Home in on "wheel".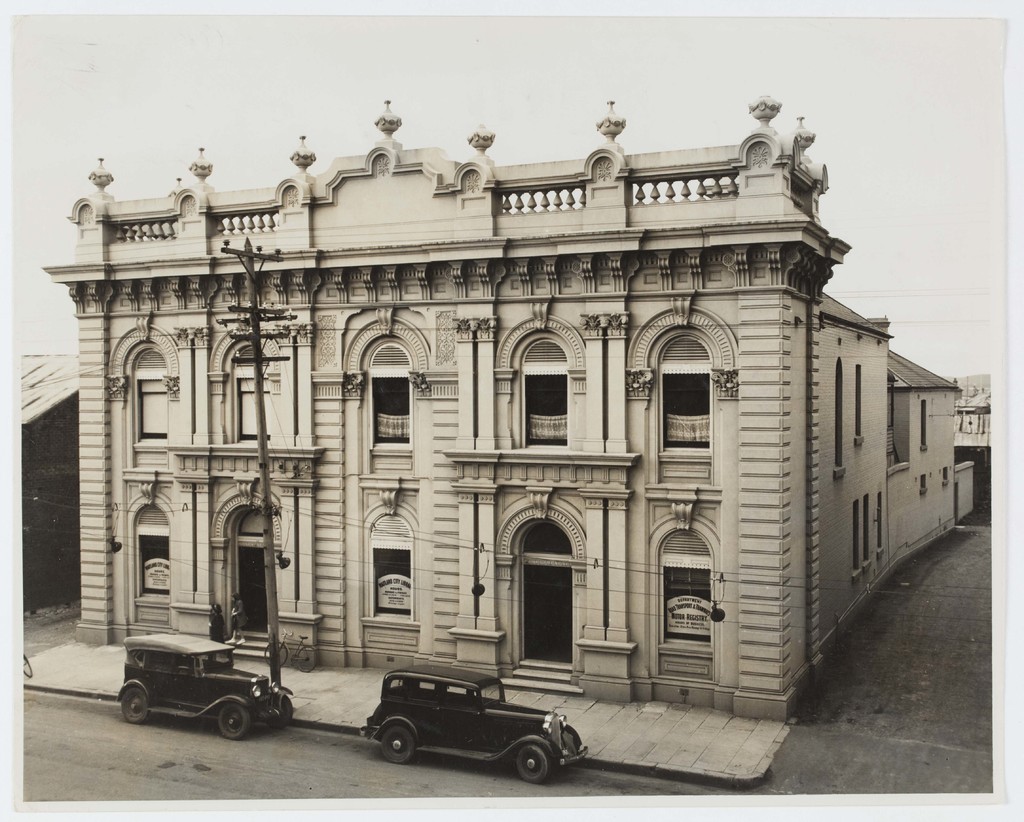
Homed in at [512, 748, 549, 782].
